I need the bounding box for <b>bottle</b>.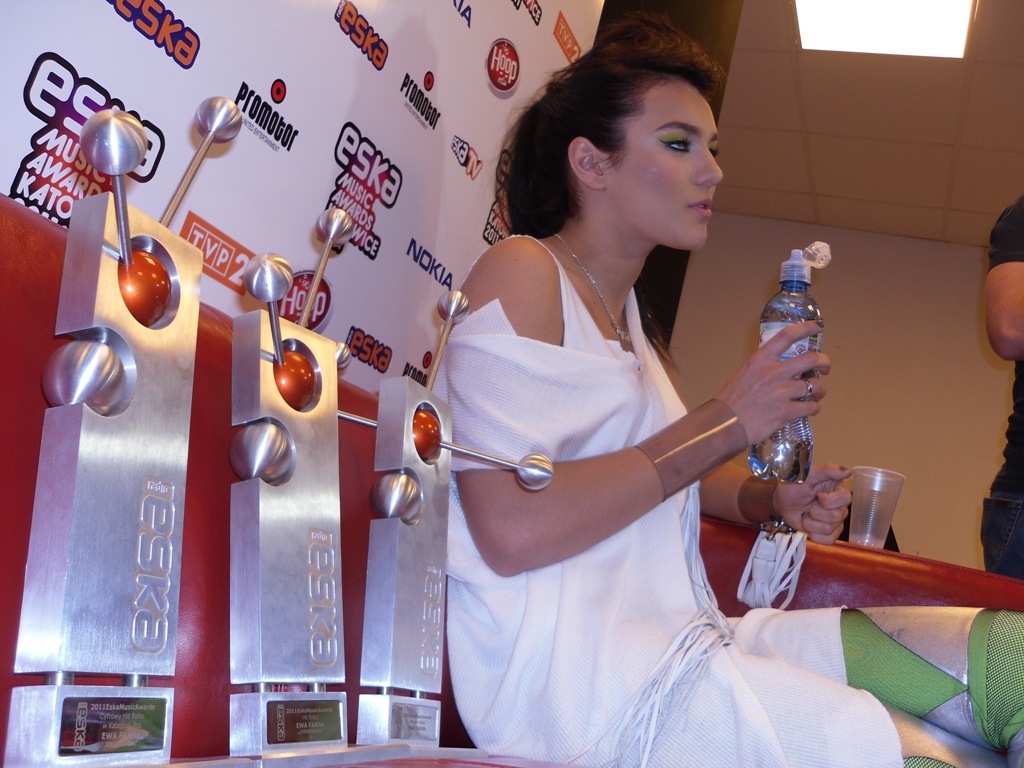
Here it is: [746,251,823,484].
